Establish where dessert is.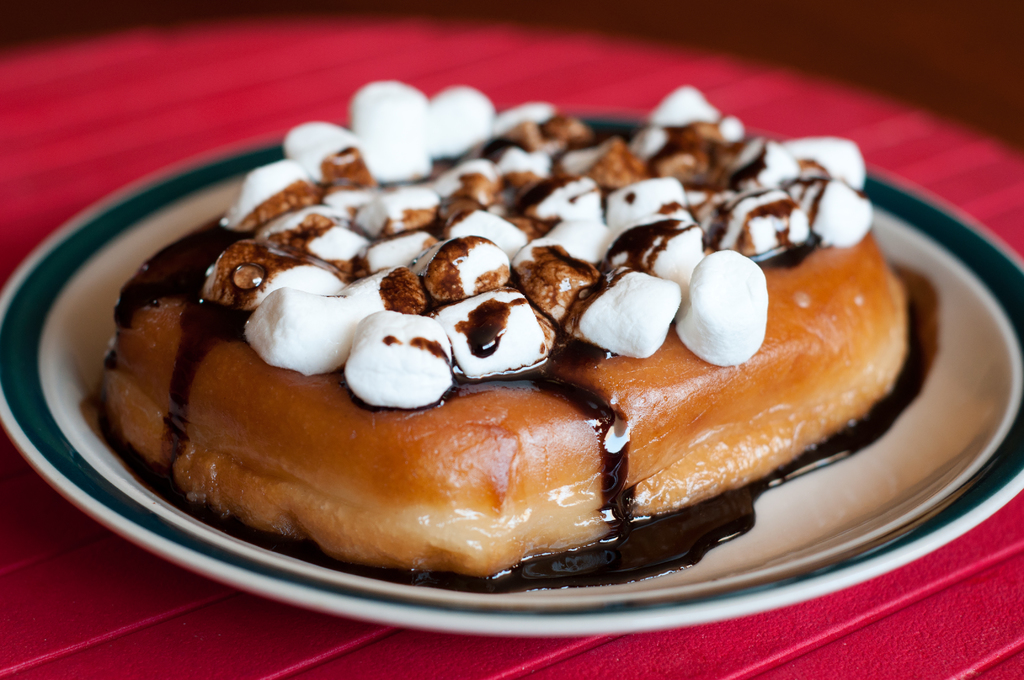
Established at [left=95, top=79, right=941, bottom=596].
